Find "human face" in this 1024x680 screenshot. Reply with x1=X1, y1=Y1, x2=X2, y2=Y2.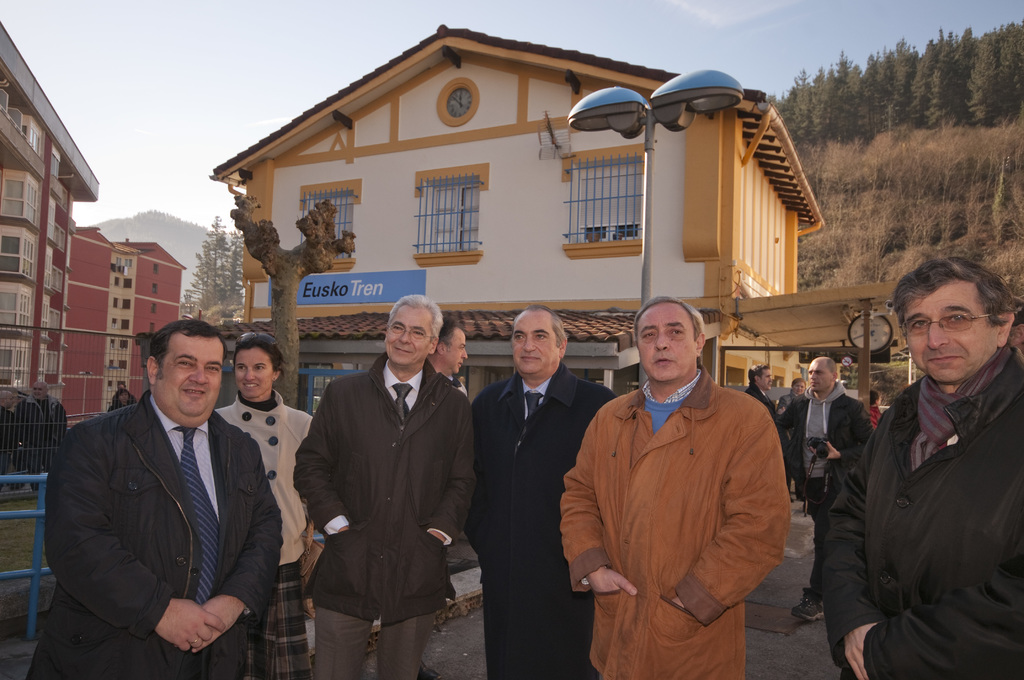
x1=760, y1=368, x2=774, y2=387.
